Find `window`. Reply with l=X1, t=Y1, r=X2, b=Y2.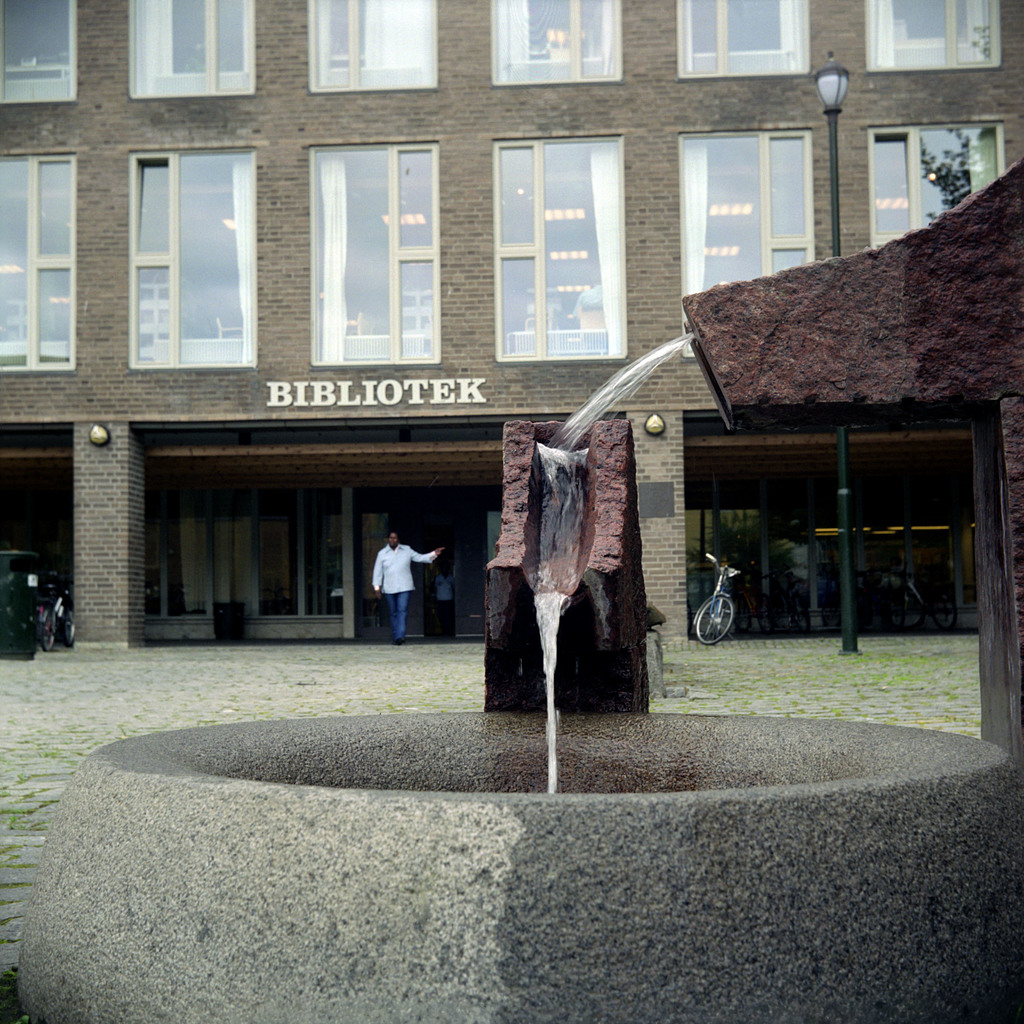
l=4, t=0, r=74, b=113.
